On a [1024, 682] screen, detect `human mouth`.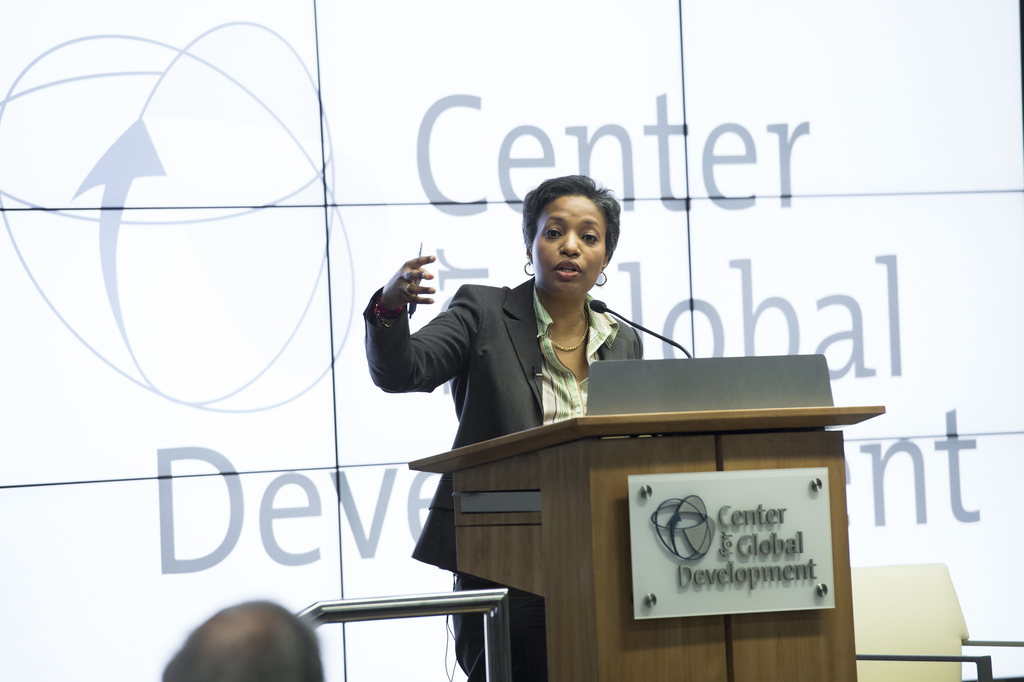
(x1=552, y1=260, x2=580, y2=281).
